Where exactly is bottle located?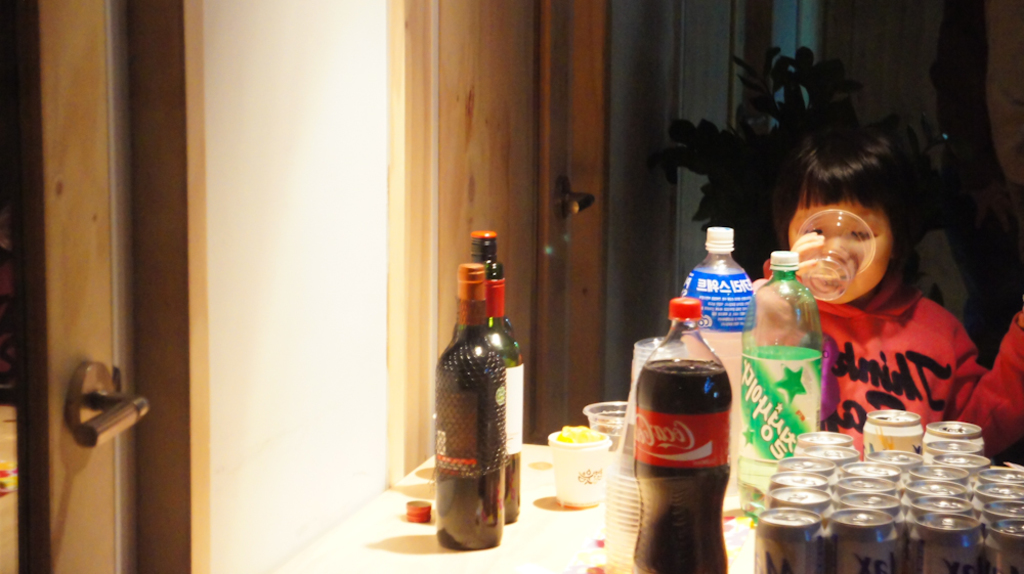
Its bounding box is 632/297/730/573.
